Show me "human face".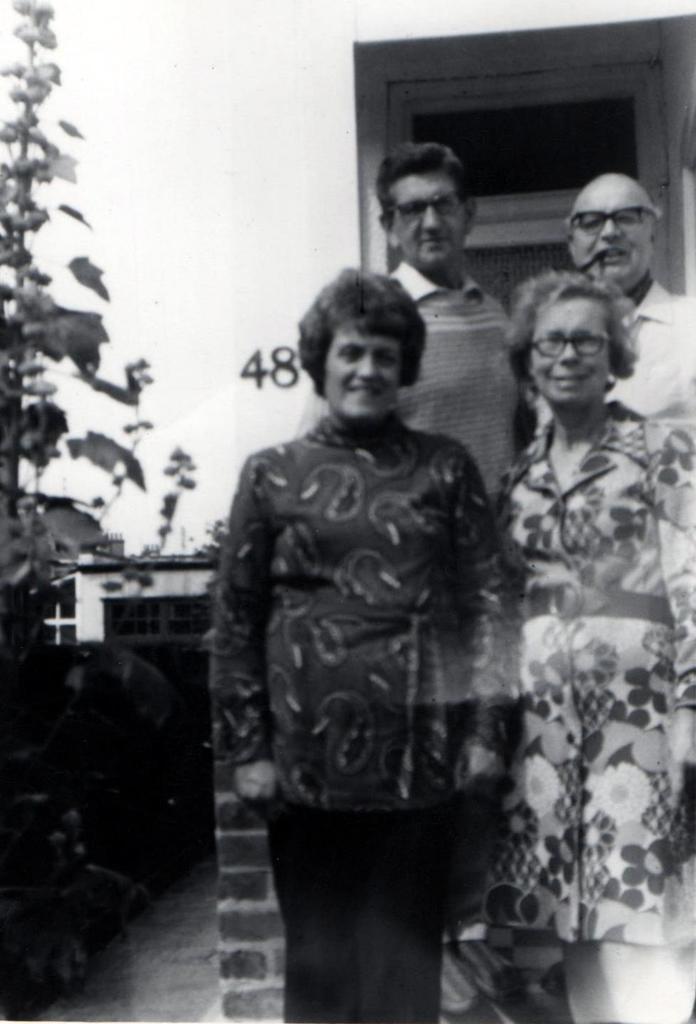
"human face" is here: pyautogui.locateOnScreen(328, 320, 403, 417).
